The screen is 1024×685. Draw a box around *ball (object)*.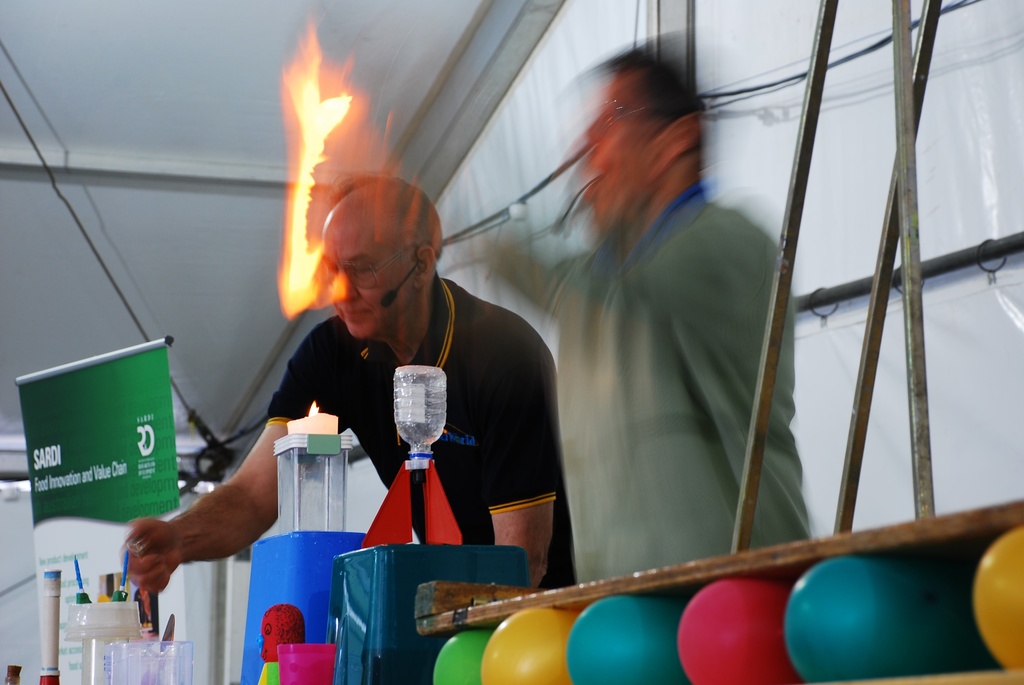
region(675, 581, 792, 684).
